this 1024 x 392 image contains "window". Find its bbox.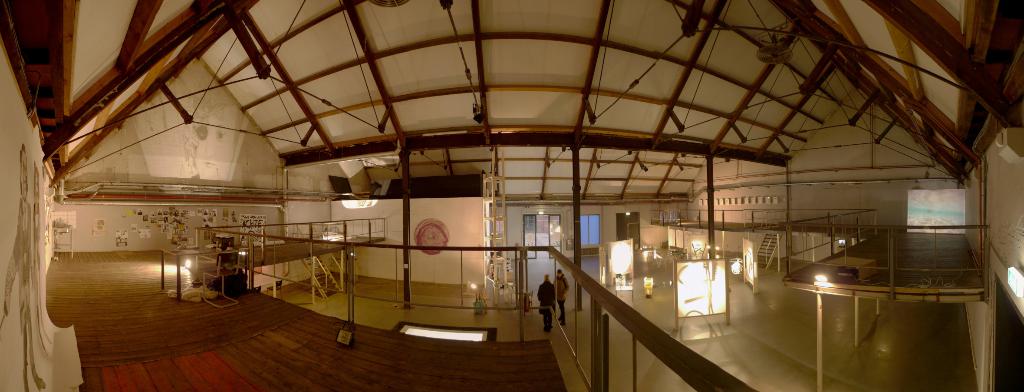
(580, 217, 600, 243).
